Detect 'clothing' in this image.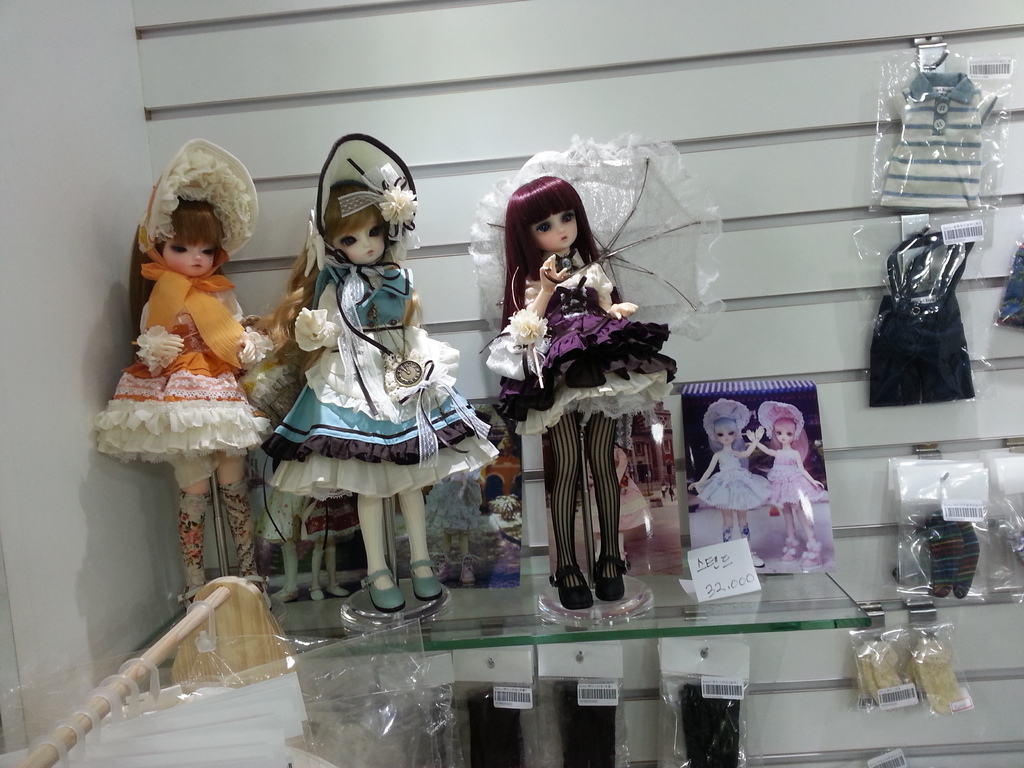
Detection: locate(675, 680, 742, 767).
